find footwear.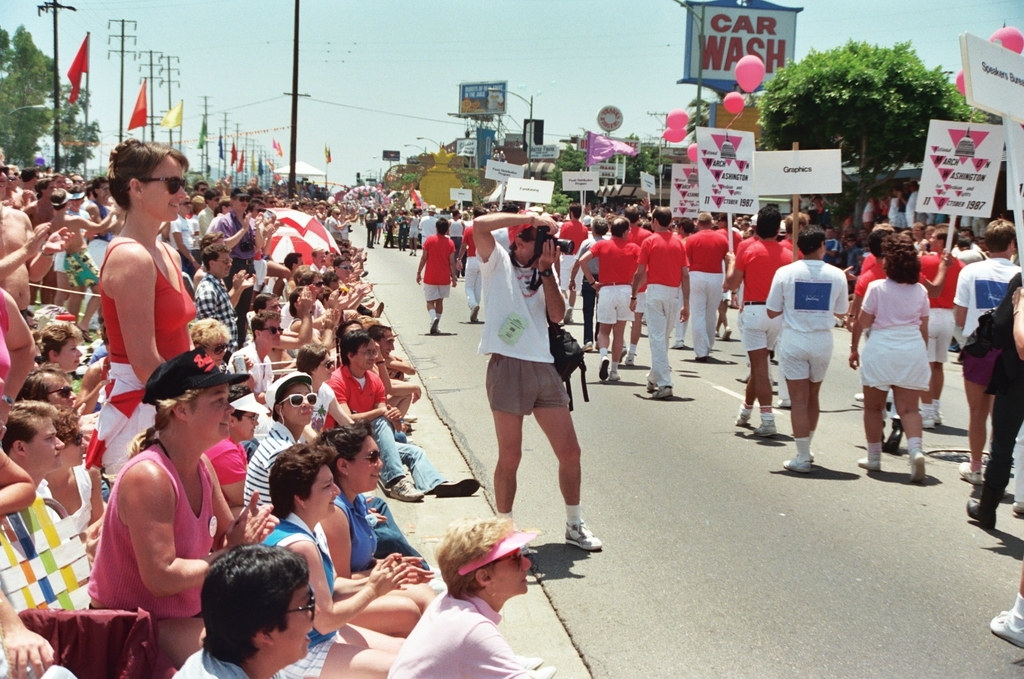
694, 353, 711, 362.
